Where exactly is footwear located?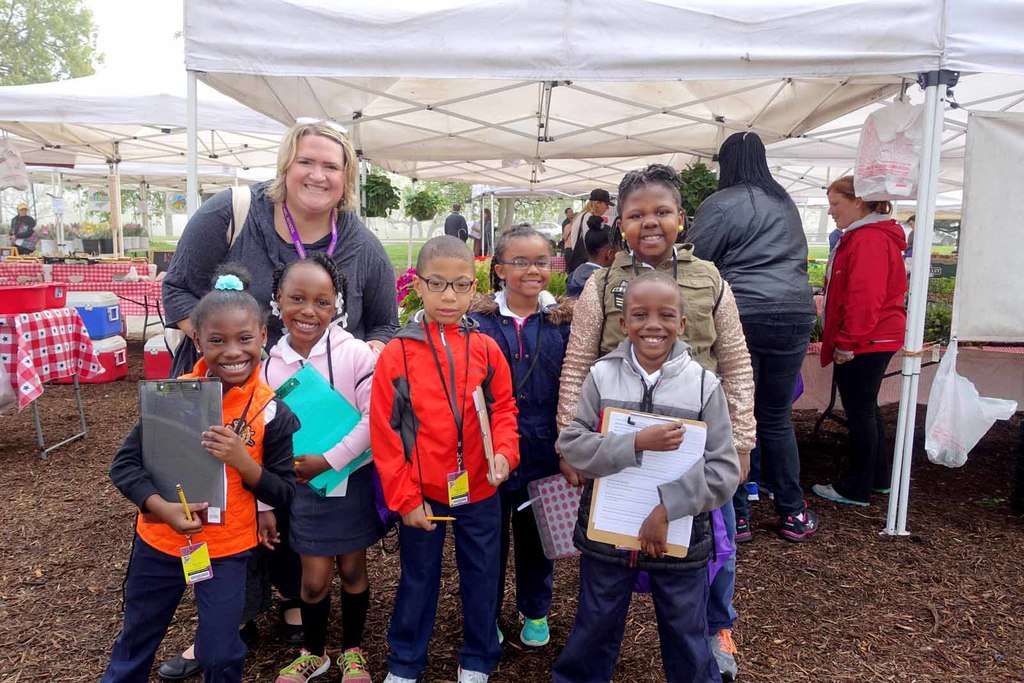
Its bounding box is rect(522, 614, 551, 645).
